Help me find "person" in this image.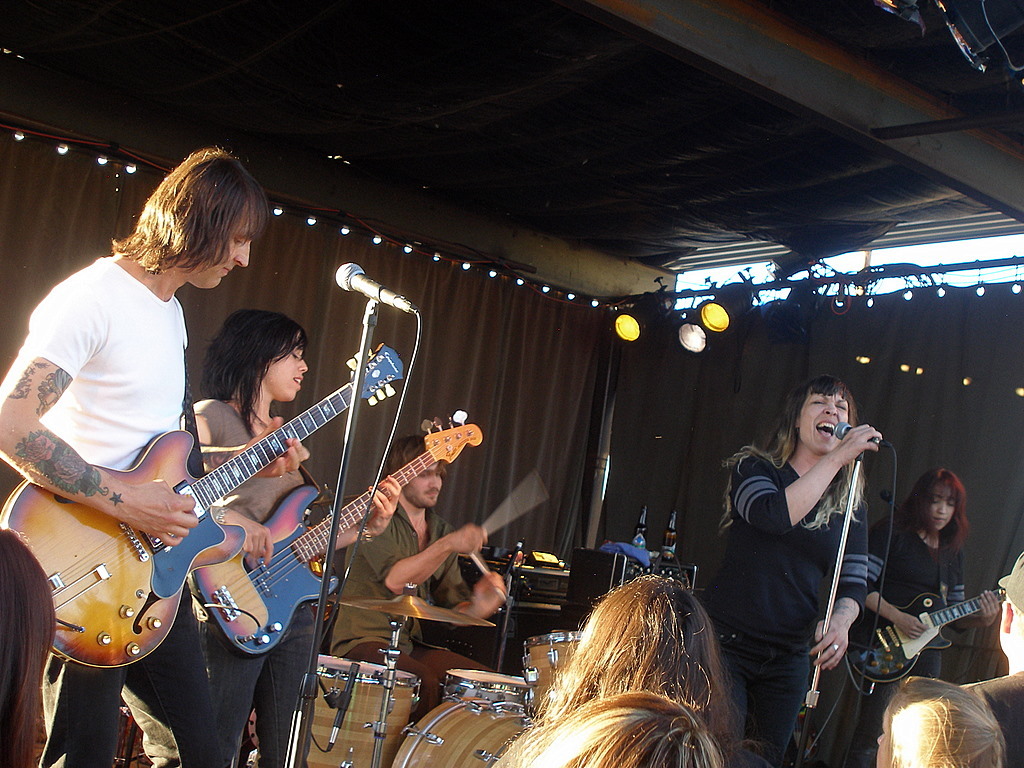
Found it: pyautogui.locateOnScreen(338, 432, 505, 710).
